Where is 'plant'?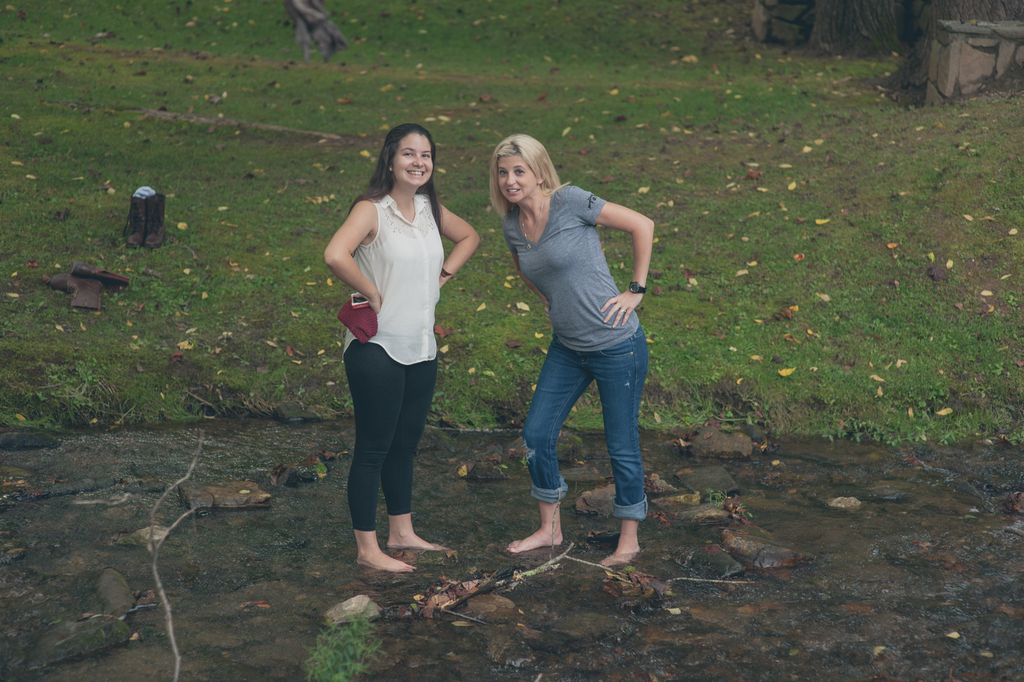
706 485 753 519.
